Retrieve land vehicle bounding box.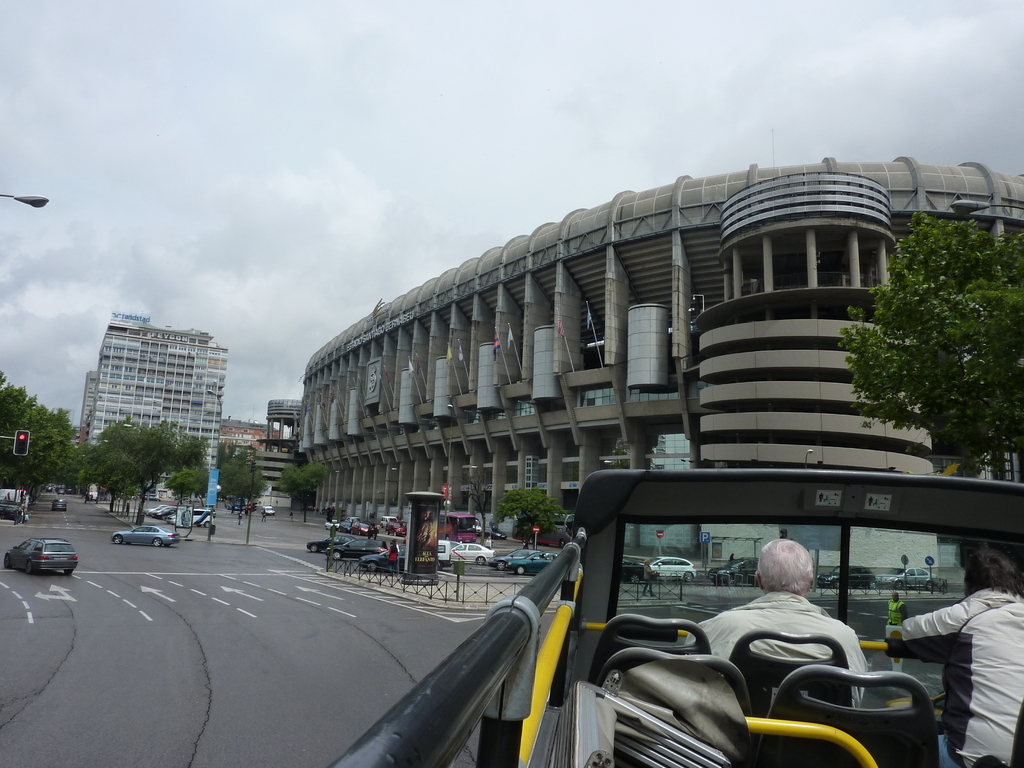
Bounding box: region(2, 536, 83, 577).
